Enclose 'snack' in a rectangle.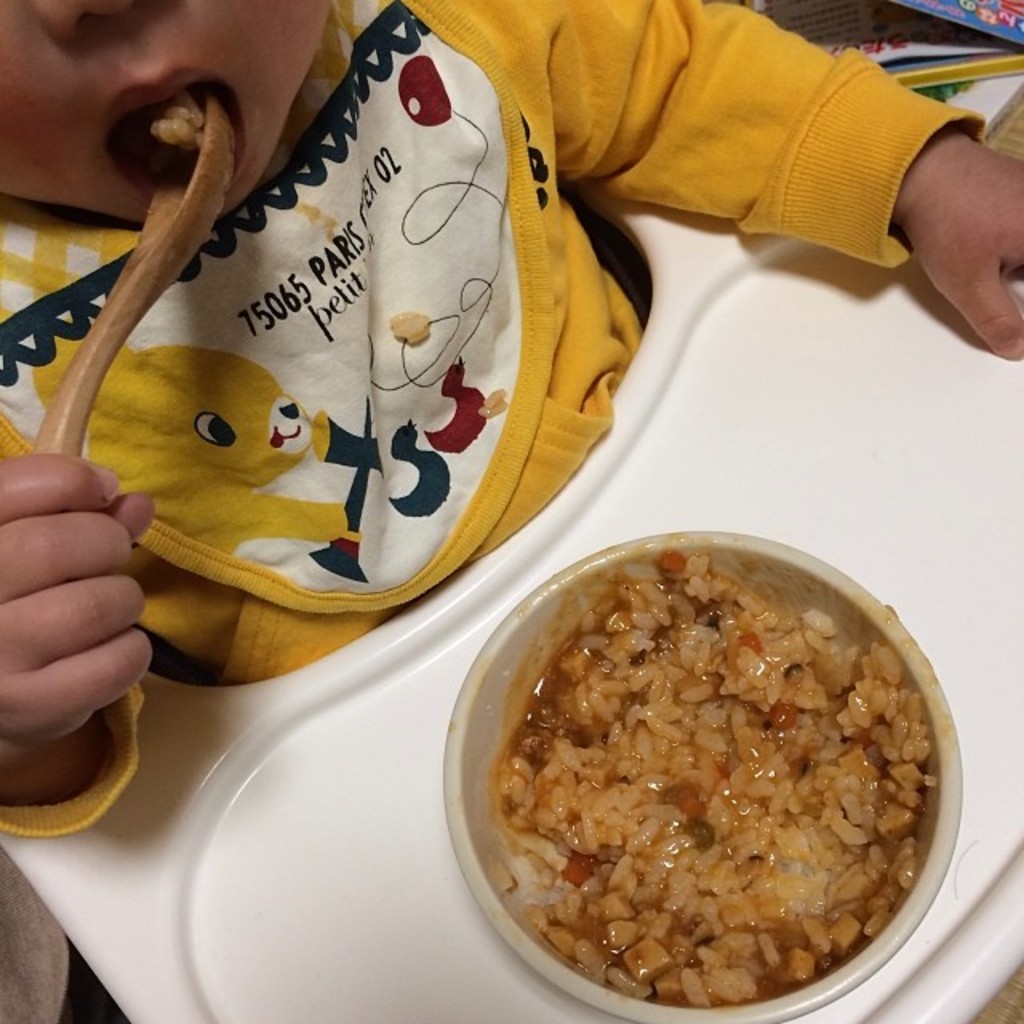
pyautogui.locateOnScreen(480, 534, 934, 978).
